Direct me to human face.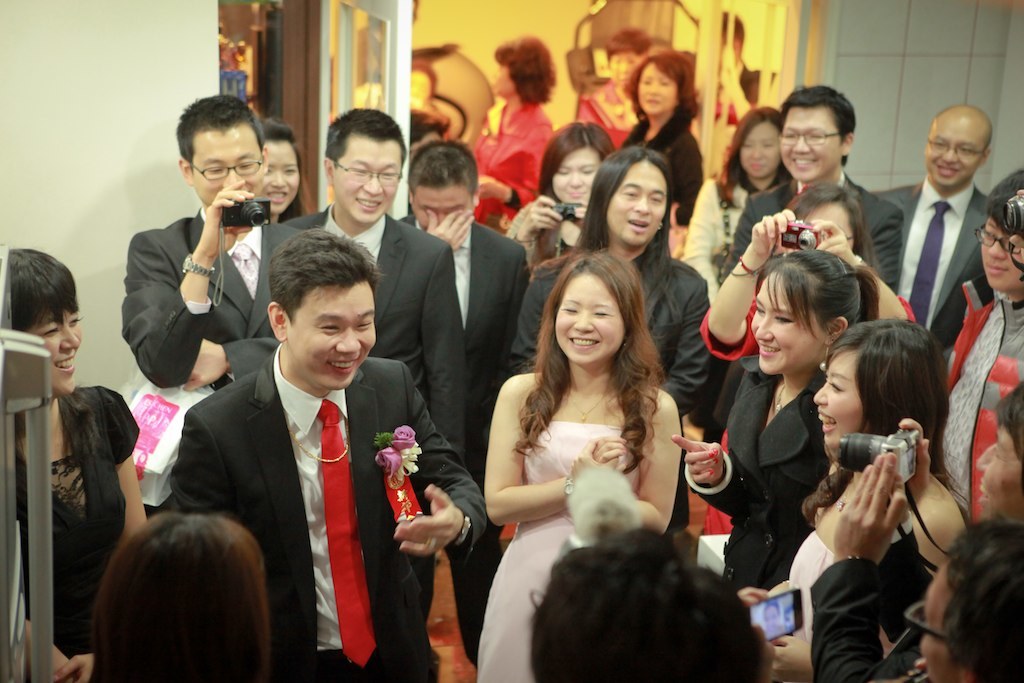
Direction: bbox=(980, 224, 1023, 290).
